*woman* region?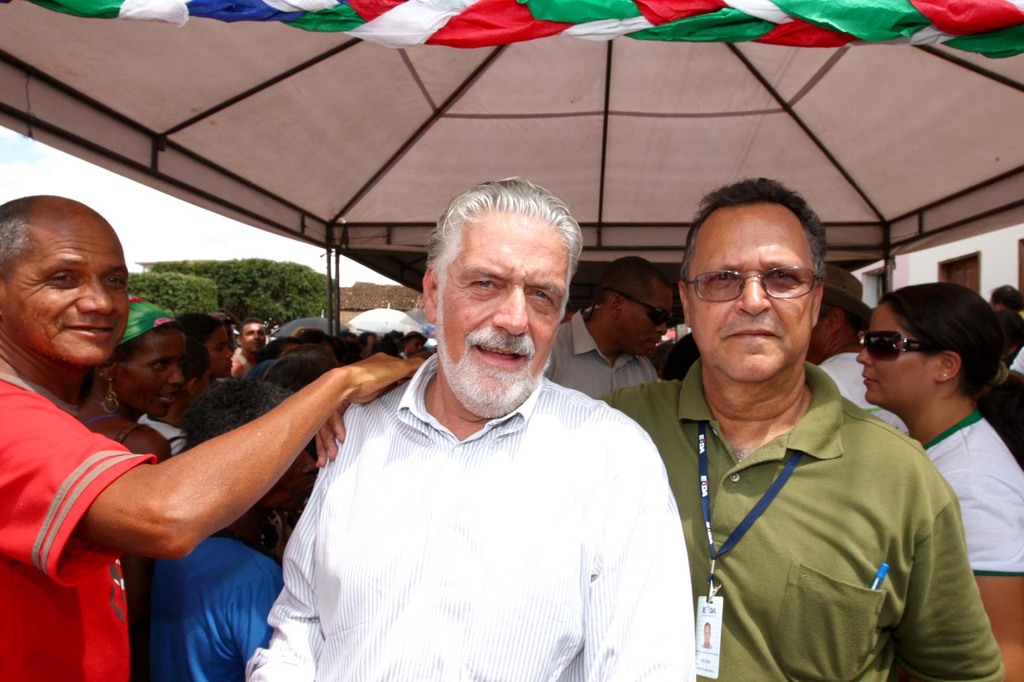
locate(173, 312, 234, 386)
